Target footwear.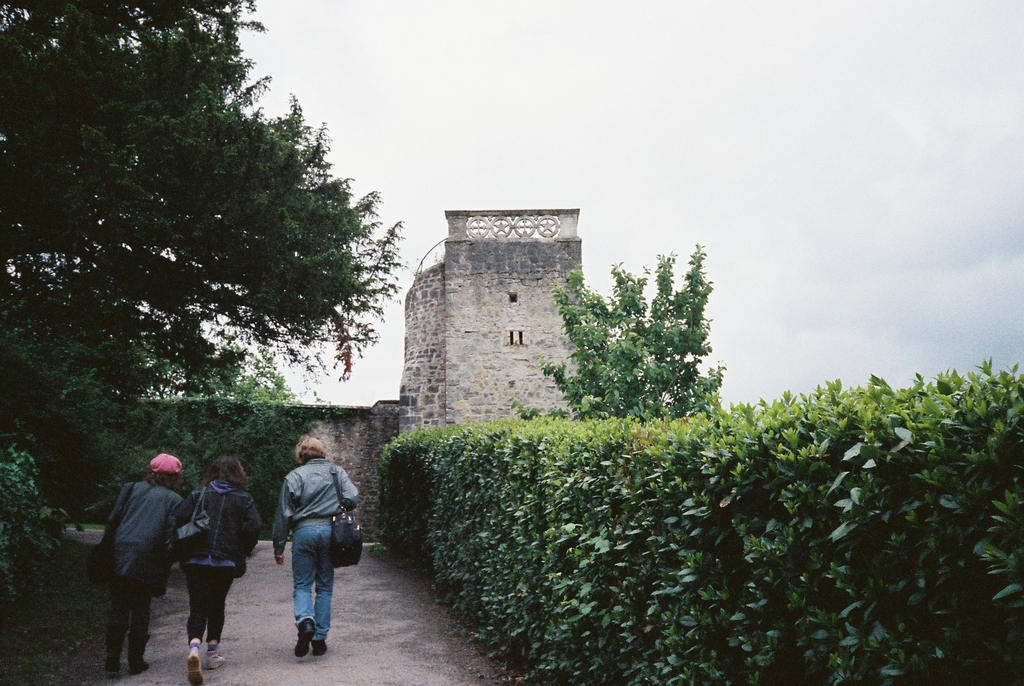
Target region: 294/616/317/658.
